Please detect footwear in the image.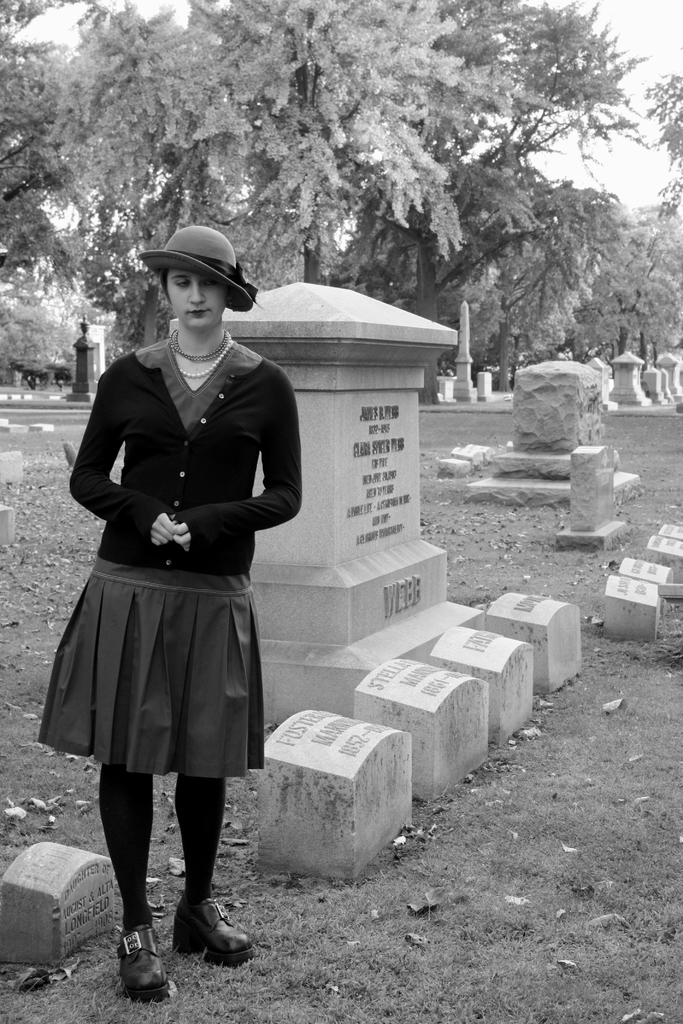
115:917:174:998.
